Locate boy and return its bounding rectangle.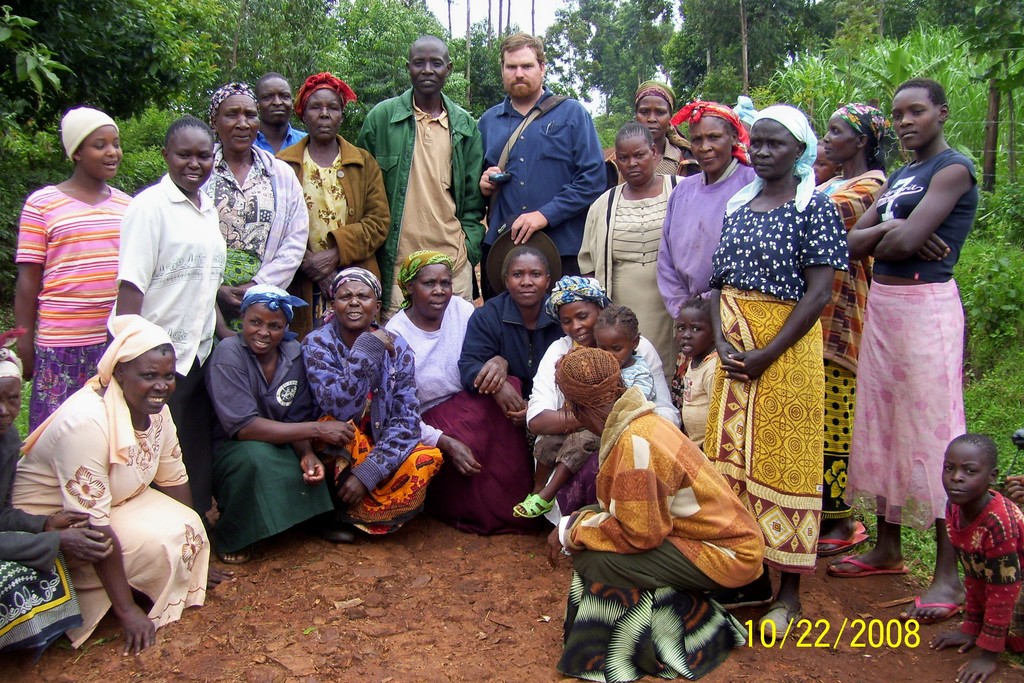
Rect(929, 426, 1014, 641).
